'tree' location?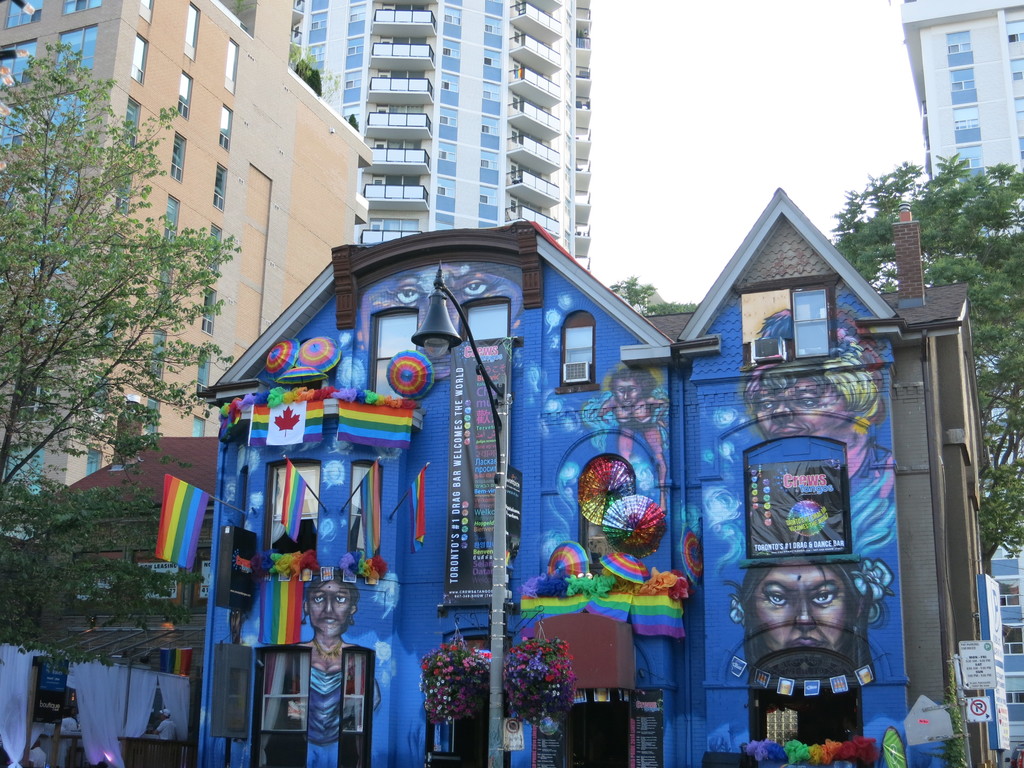
locate(346, 110, 358, 132)
